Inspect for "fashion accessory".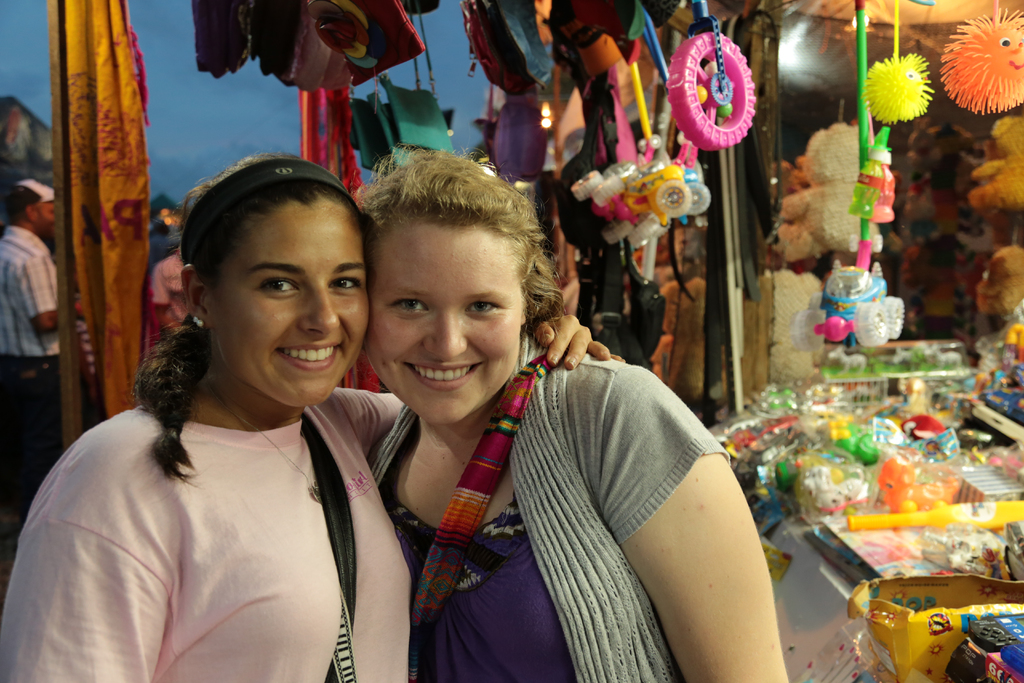
Inspection: {"x1": 195, "y1": 383, "x2": 321, "y2": 507}.
